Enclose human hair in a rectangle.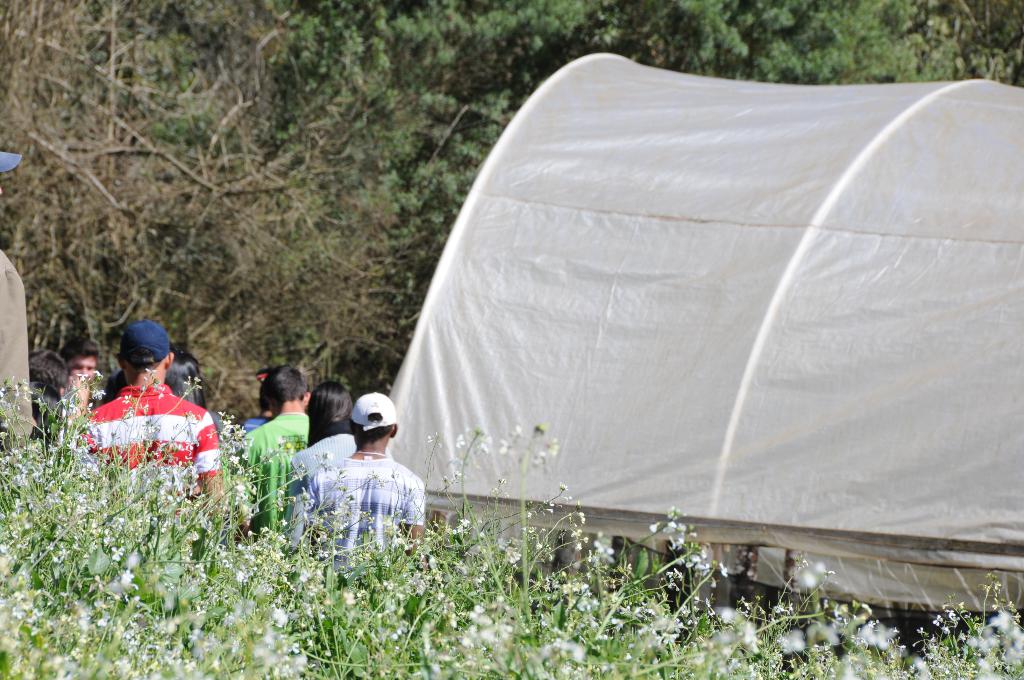
x1=164, y1=350, x2=210, y2=409.
